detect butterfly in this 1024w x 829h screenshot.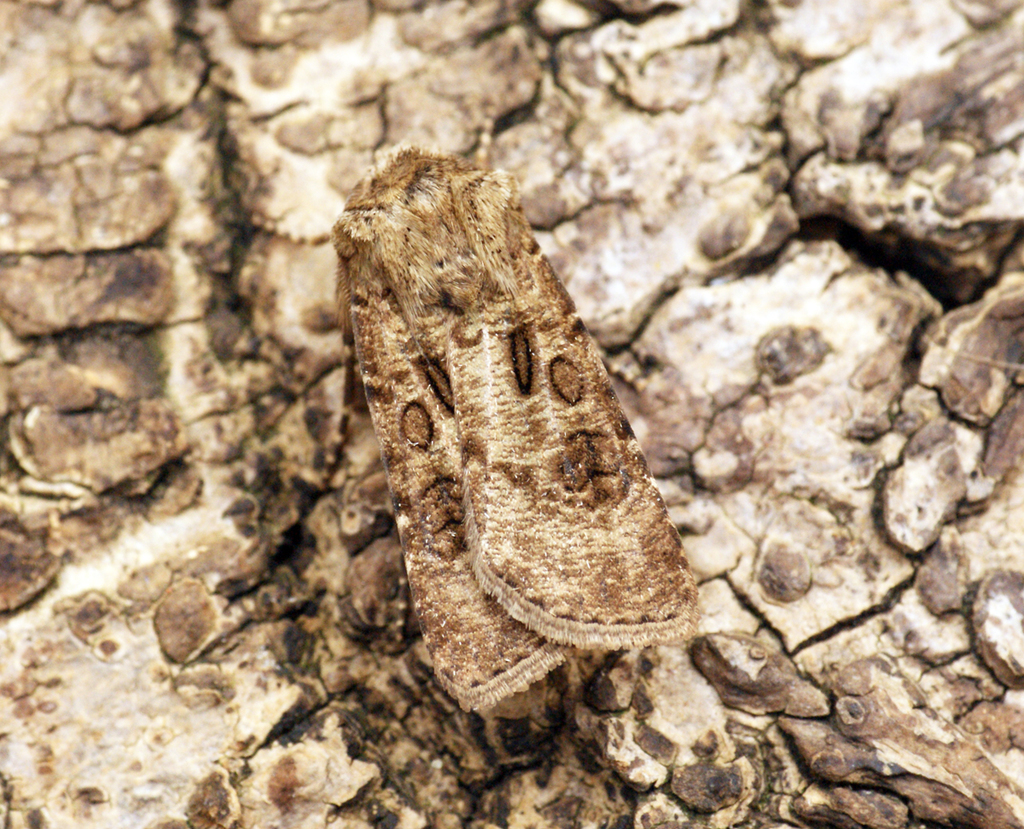
Detection: detection(331, 148, 701, 712).
